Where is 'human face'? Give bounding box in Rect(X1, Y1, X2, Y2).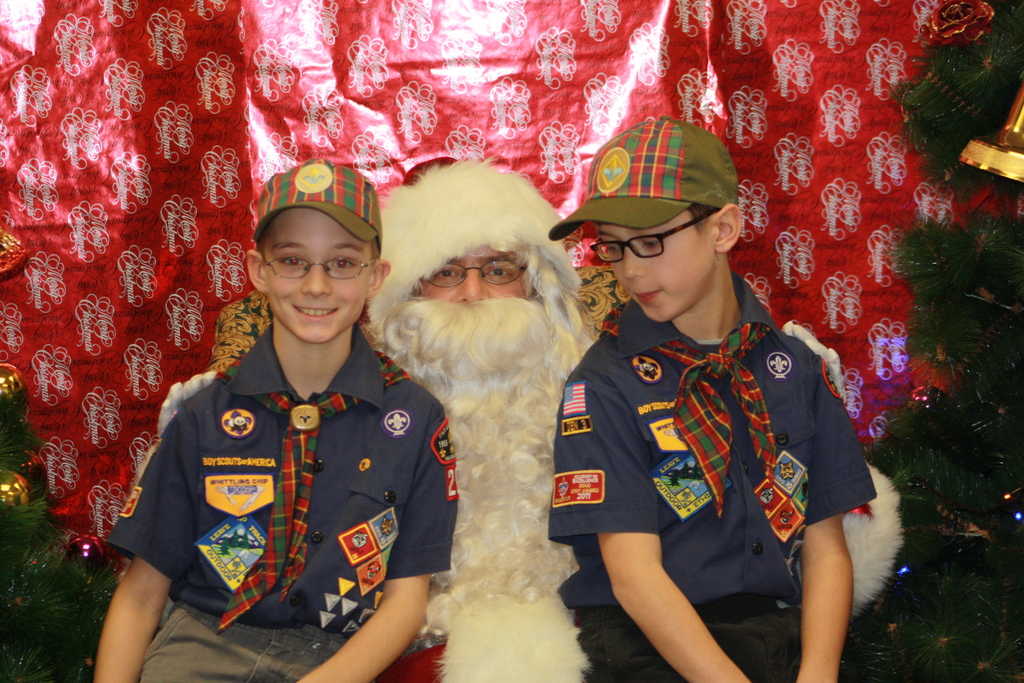
Rect(591, 222, 713, 323).
